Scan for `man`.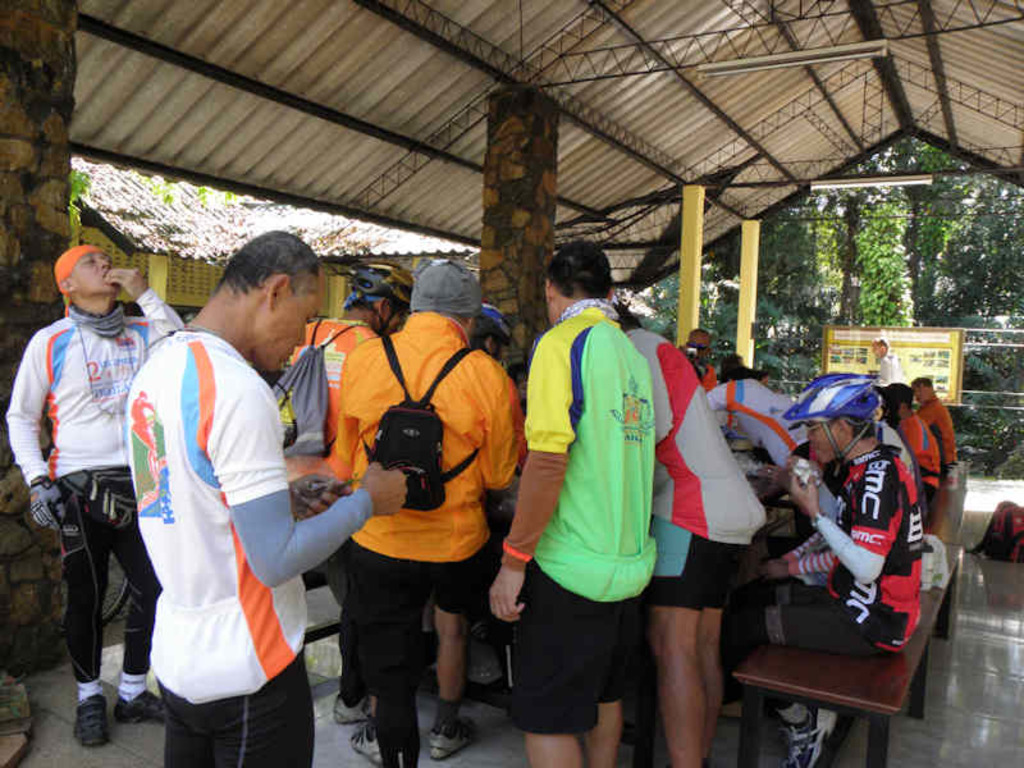
Scan result: BBox(123, 220, 413, 767).
